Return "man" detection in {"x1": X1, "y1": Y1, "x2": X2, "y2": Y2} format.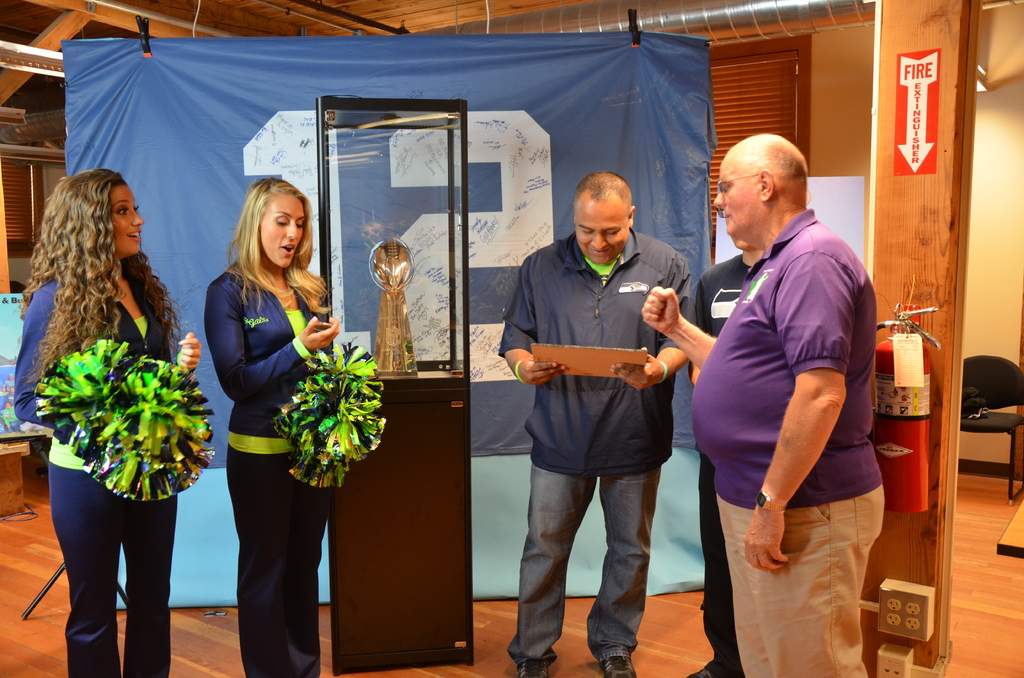
{"x1": 687, "y1": 207, "x2": 770, "y2": 677}.
